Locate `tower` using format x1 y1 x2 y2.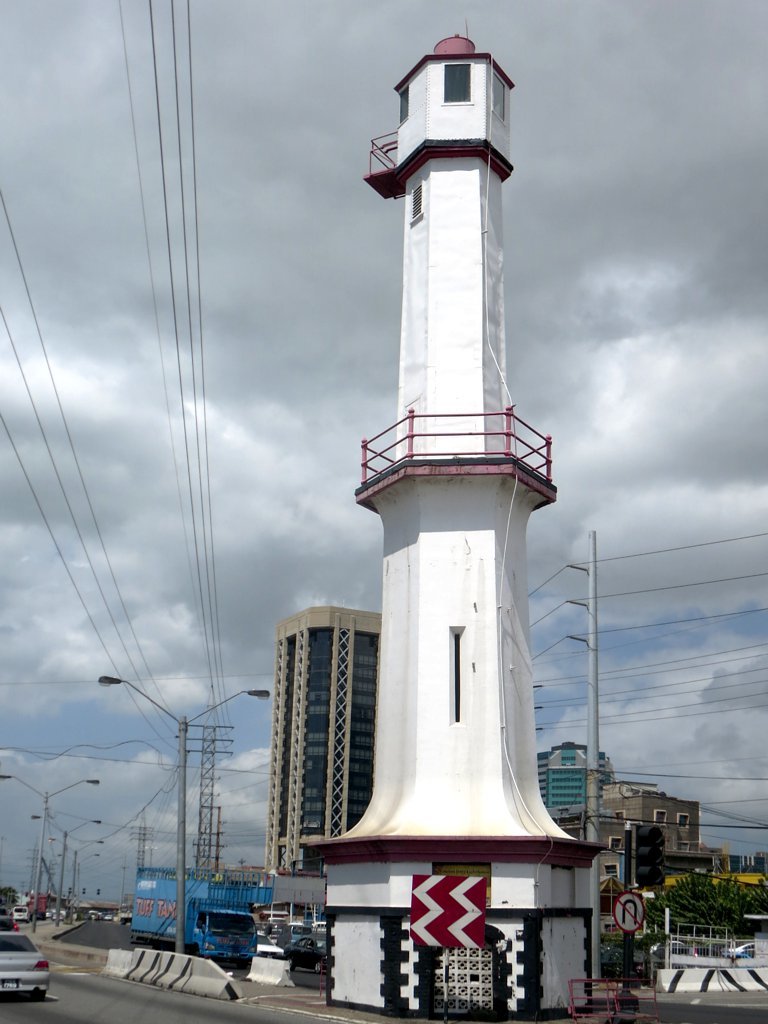
265 611 378 890.
